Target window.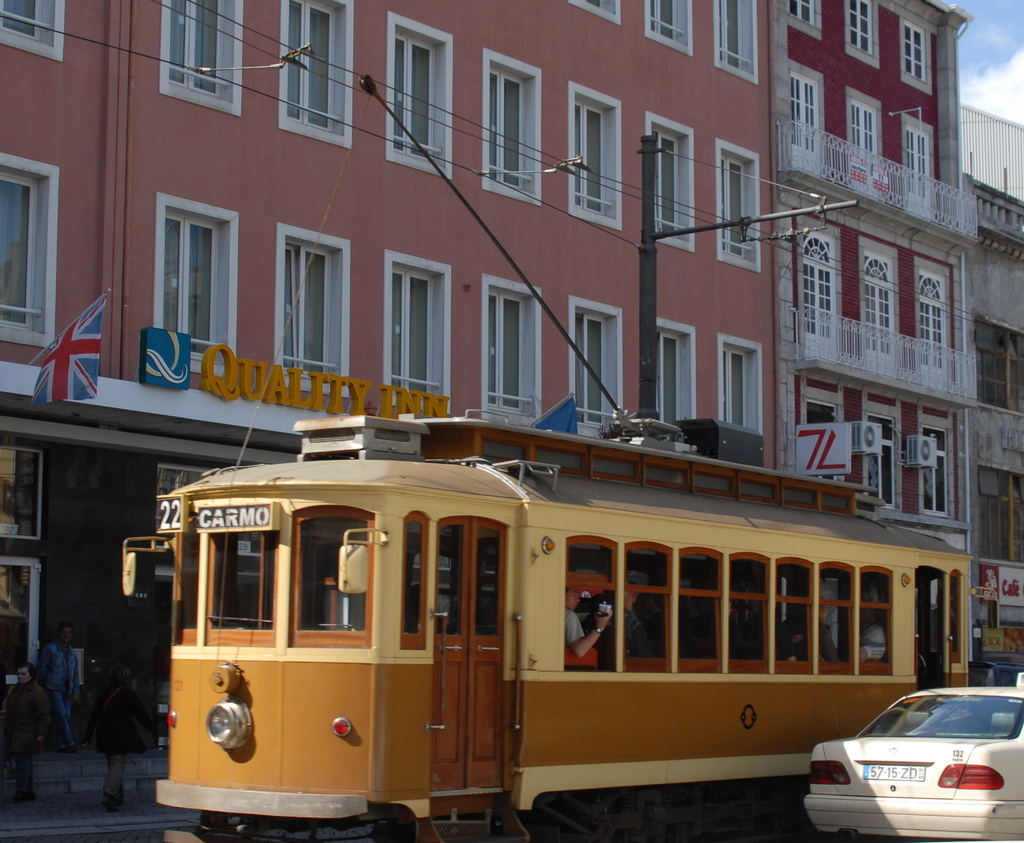
Target region: (0, 0, 65, 64).
